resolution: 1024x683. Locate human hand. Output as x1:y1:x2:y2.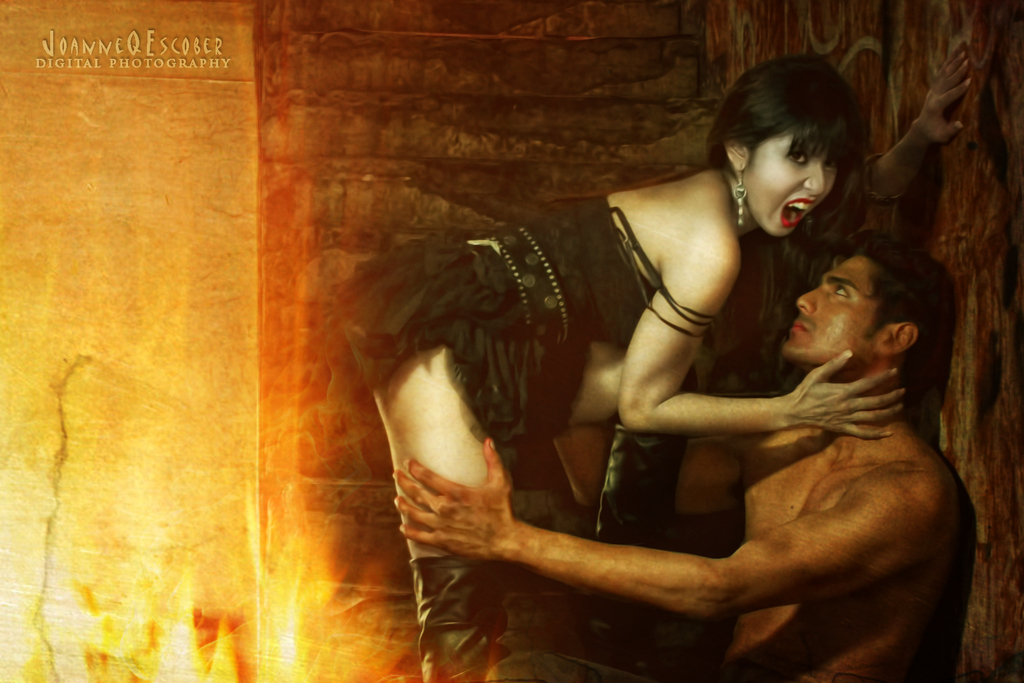
779:347:909:443.
